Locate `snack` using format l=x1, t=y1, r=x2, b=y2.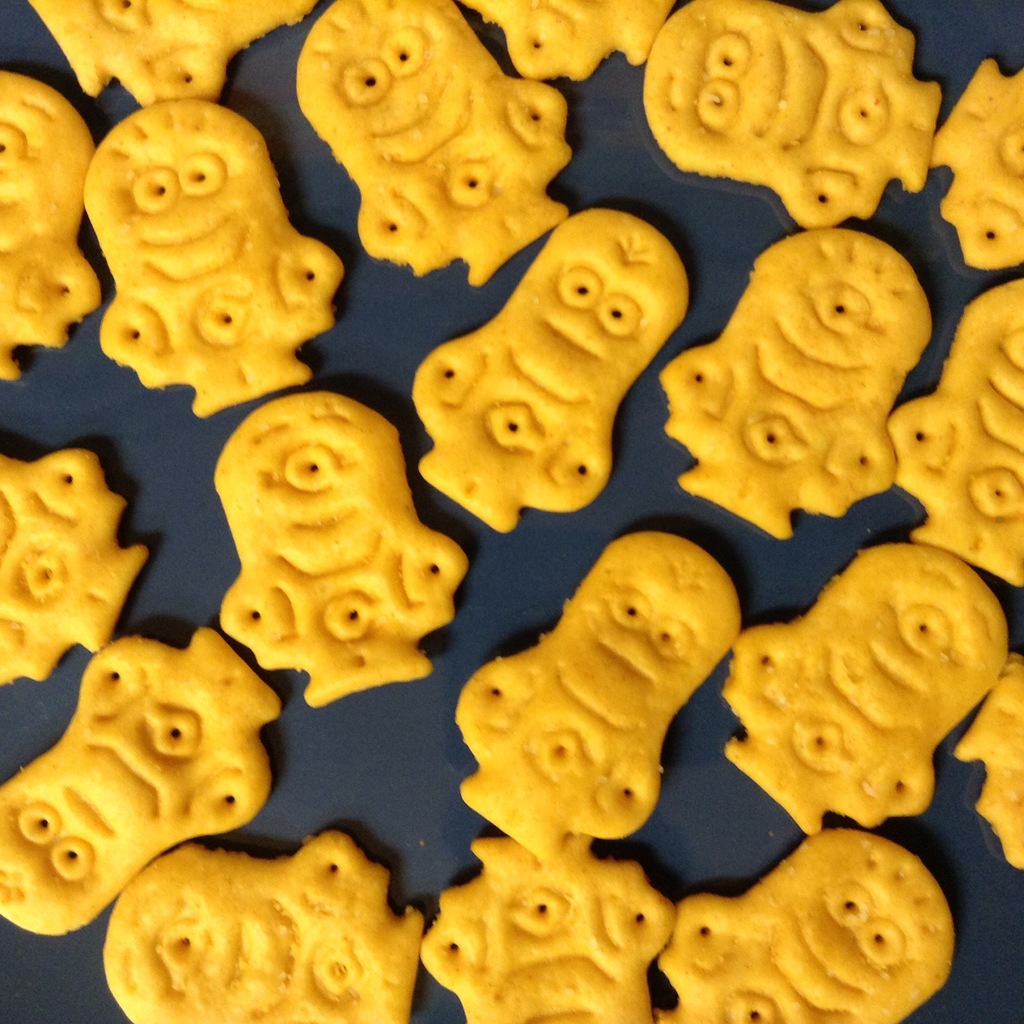
l=422, t=827, r=674, b=1023.
